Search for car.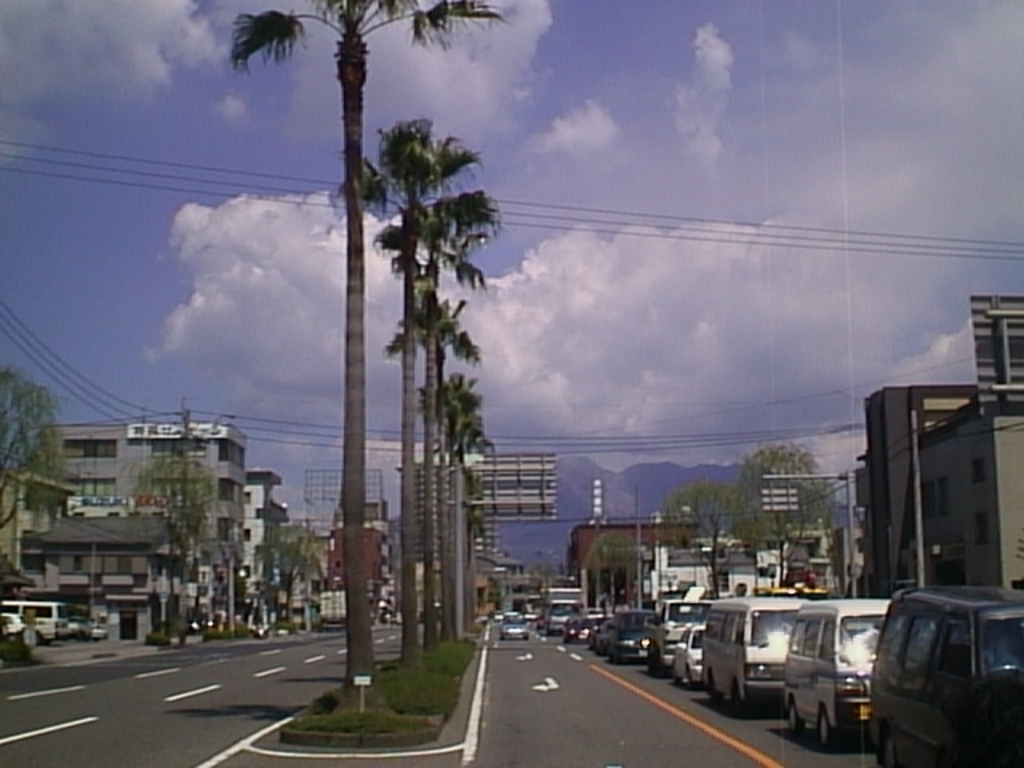
Found at 603, 610, 669, 659.
